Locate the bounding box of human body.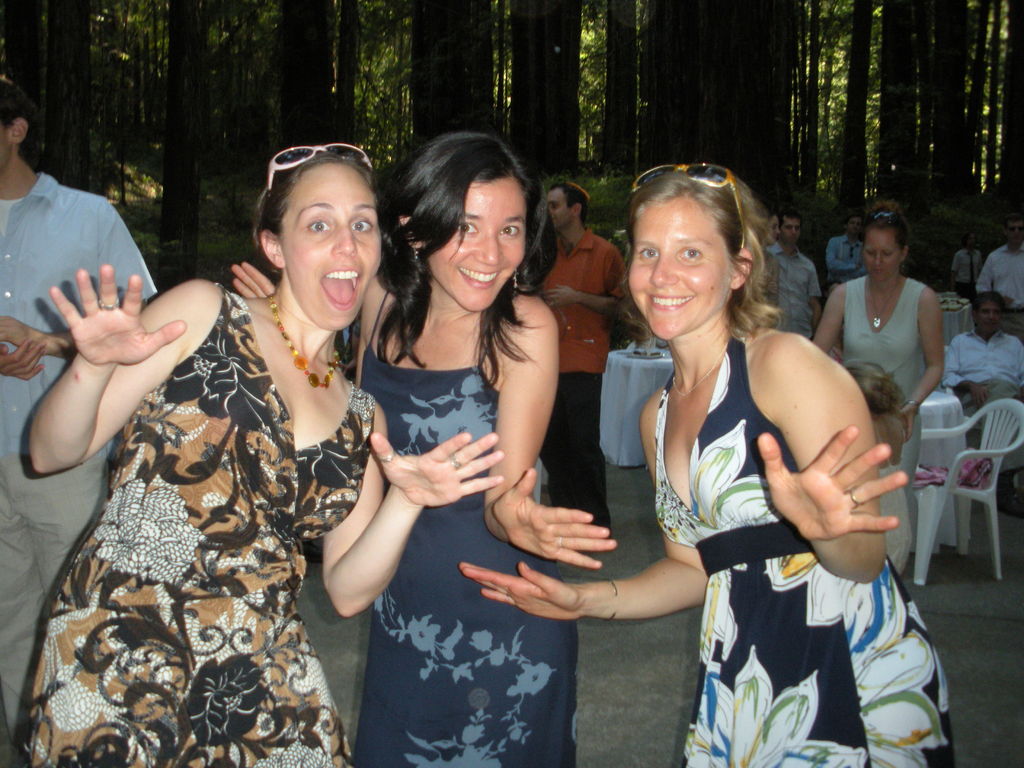
Bounding box: [x1=532, y1=182, x2=627, y2=526].
